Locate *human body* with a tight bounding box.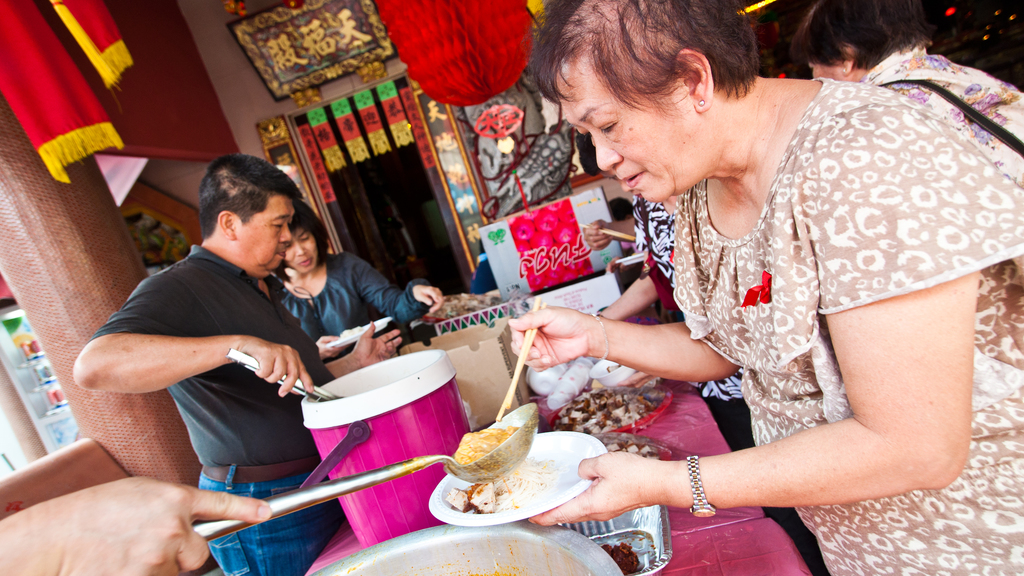
left=67, top=244, right=402, bottom=575.
